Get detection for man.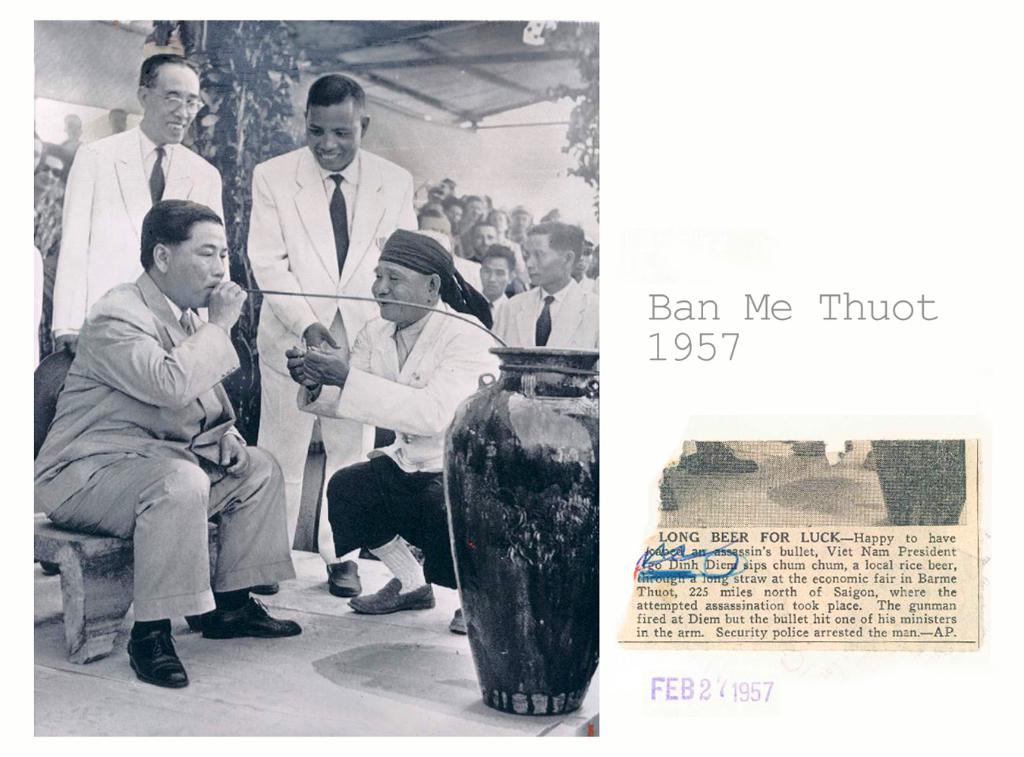
Detection: x1=51 y1=140 x2=263 y2=681.
